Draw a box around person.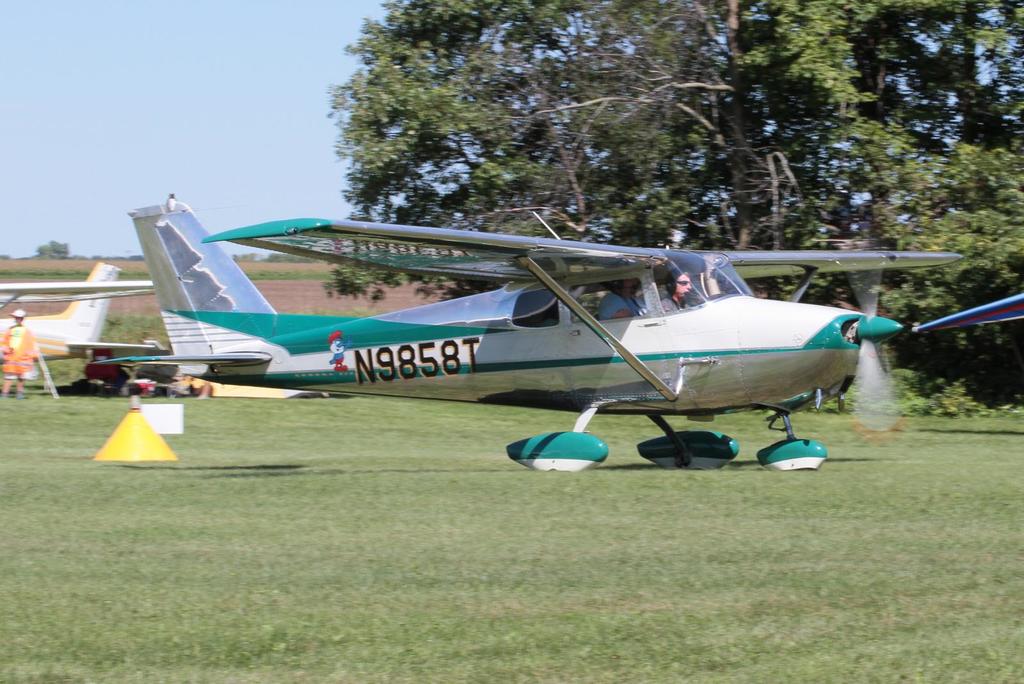
659 267 698 308.
